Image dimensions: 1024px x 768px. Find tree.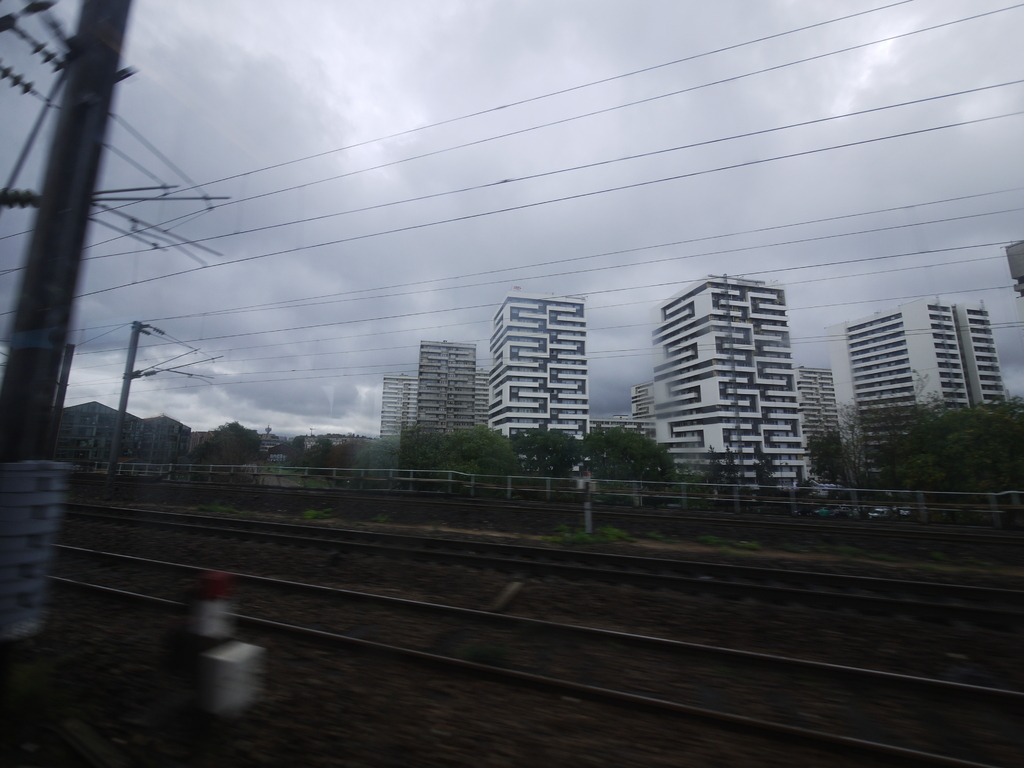
x1=721, y1=444, x2=739, y2=492.
